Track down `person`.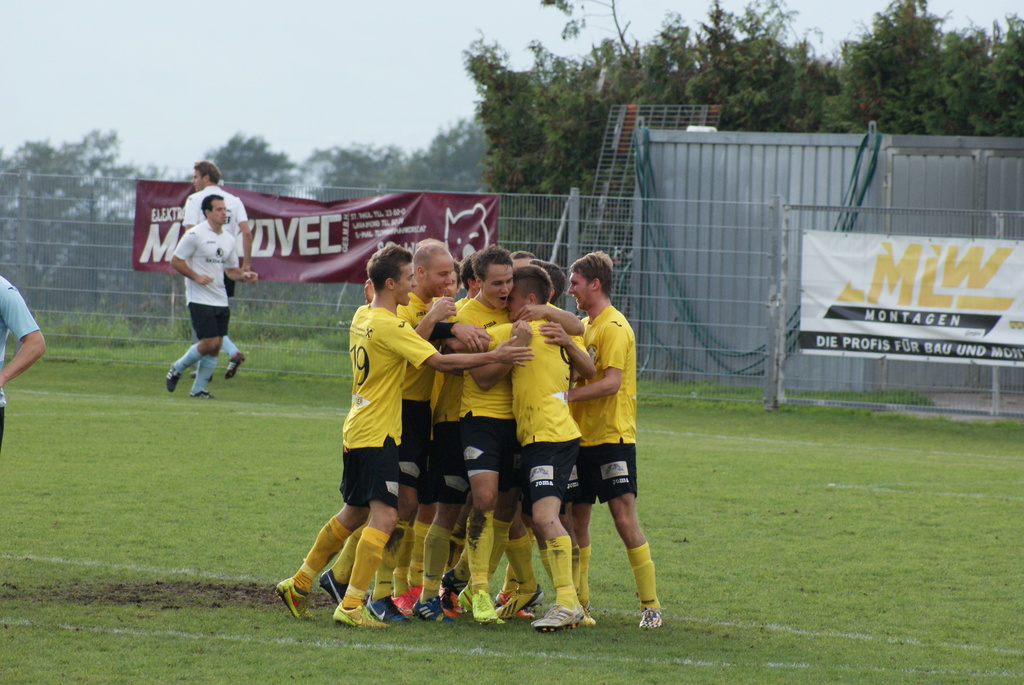
Tracked to {"left": 391, "top": 238, "right": 455, "bottom": 604}.
